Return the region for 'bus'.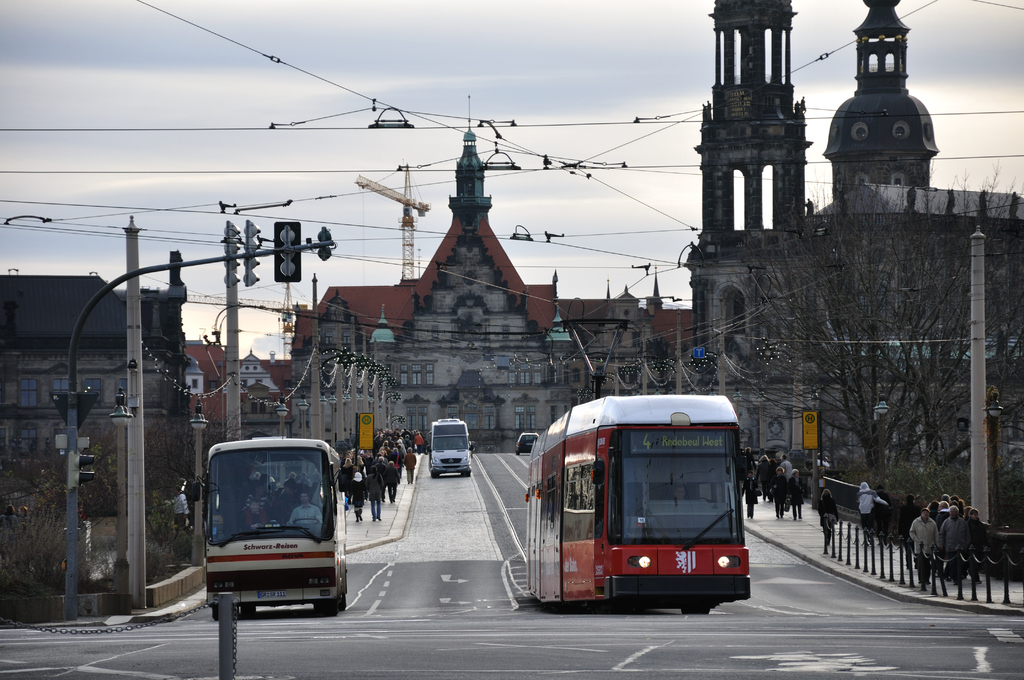
bbox(426, 417, 472, 482).
